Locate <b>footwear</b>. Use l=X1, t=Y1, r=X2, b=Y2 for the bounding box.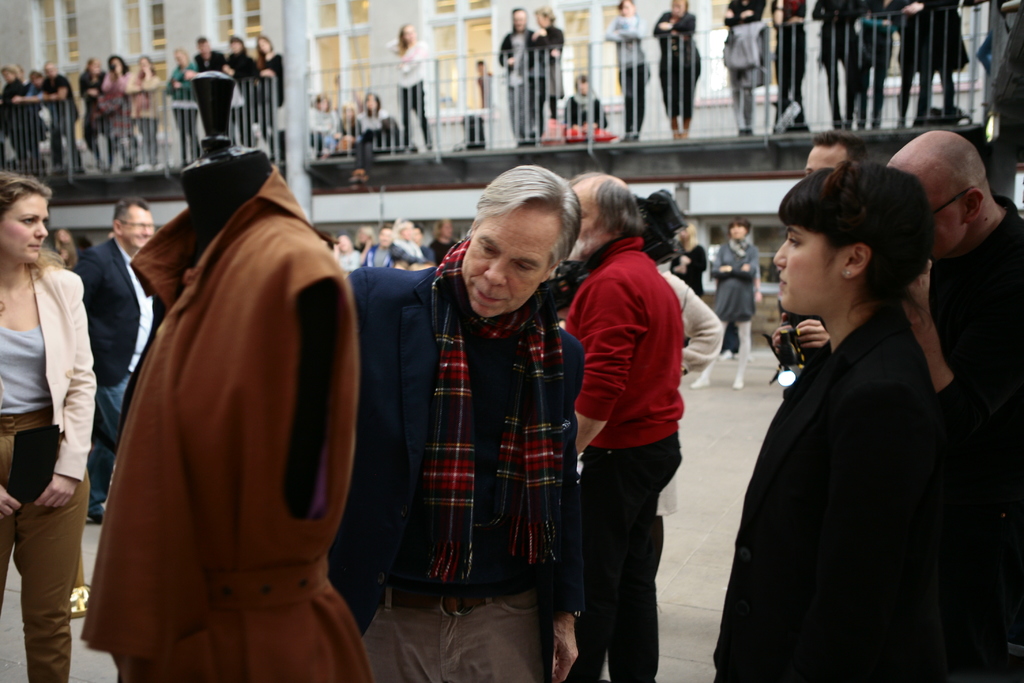
l=69, t=585, r=86, b=616.
